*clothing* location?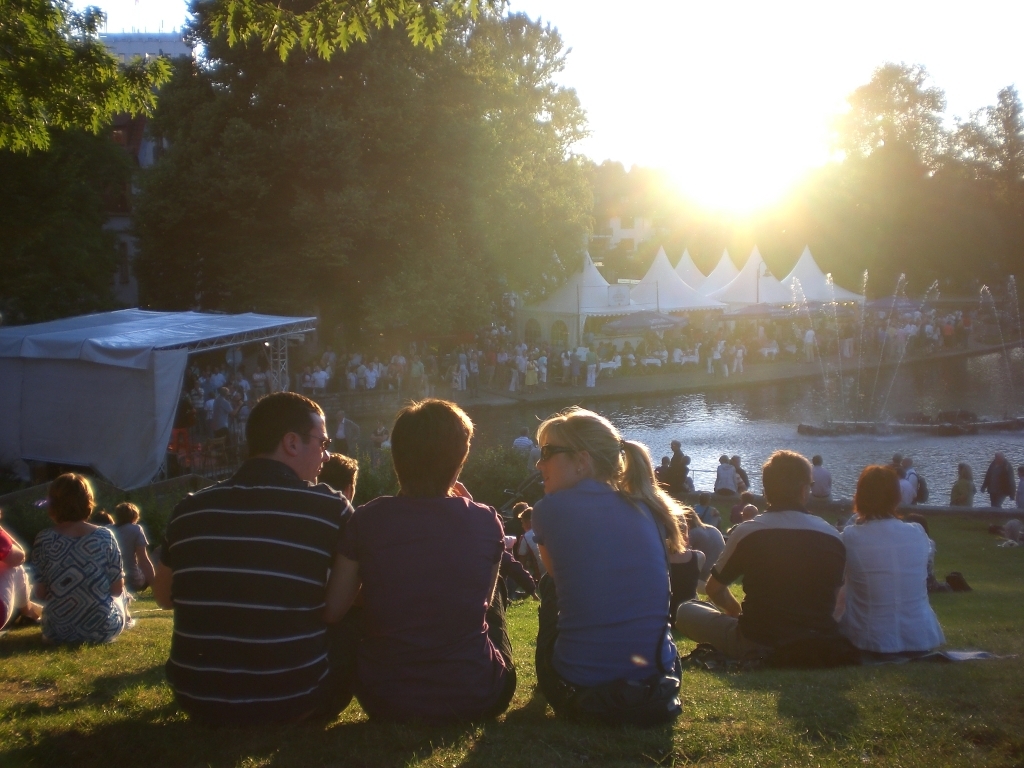
<box>953,472,971,503</box>
